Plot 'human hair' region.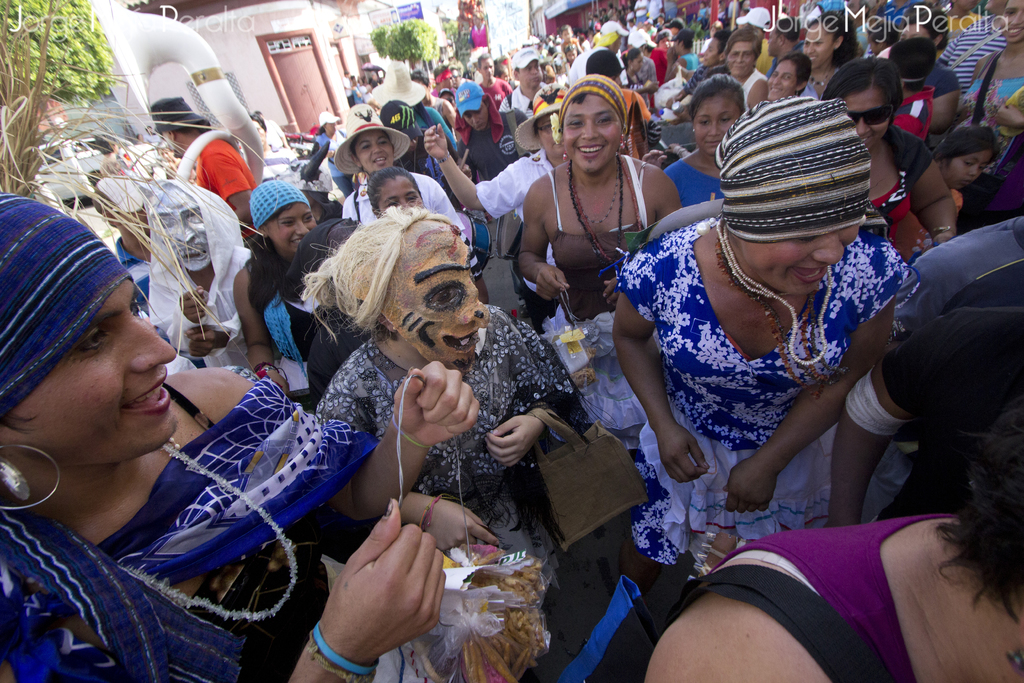
Plotted at (0, 402, 34, 434).
